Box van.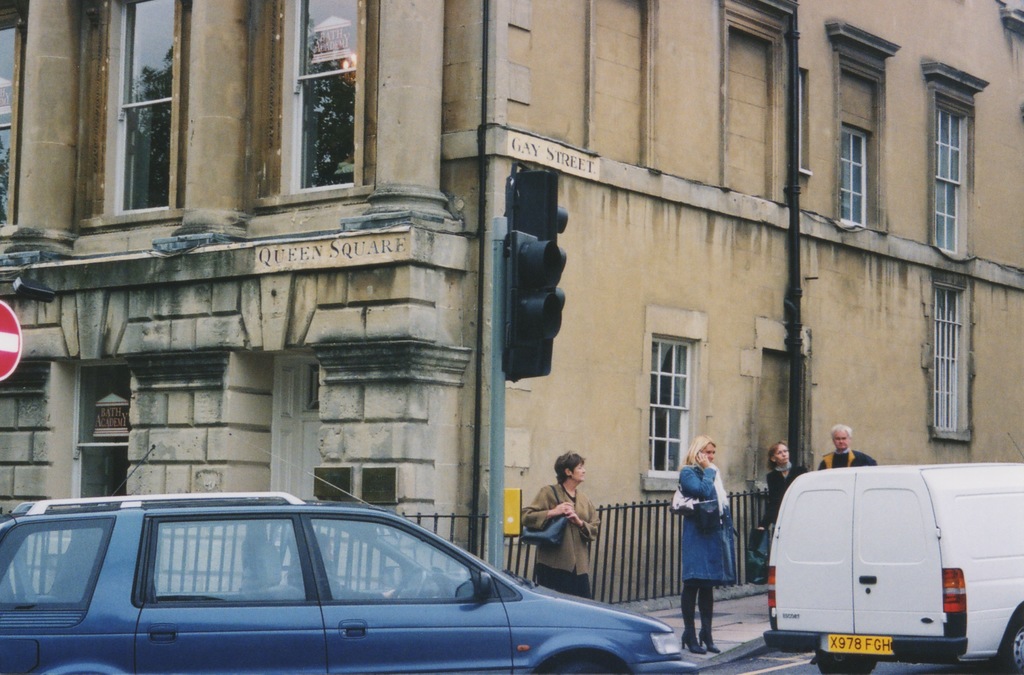
{"x1": 759, "y1": 429, "x2": 1023, "y2": 674}.
